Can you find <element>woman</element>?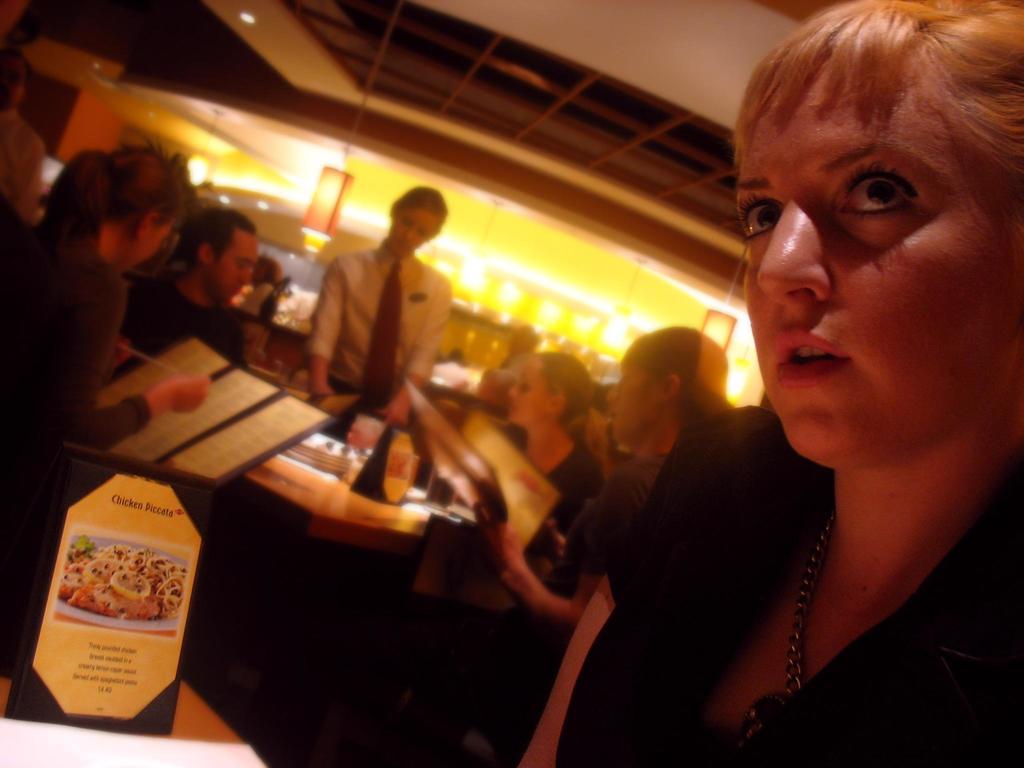
Yes, bounding box: [0,149,202,672].
